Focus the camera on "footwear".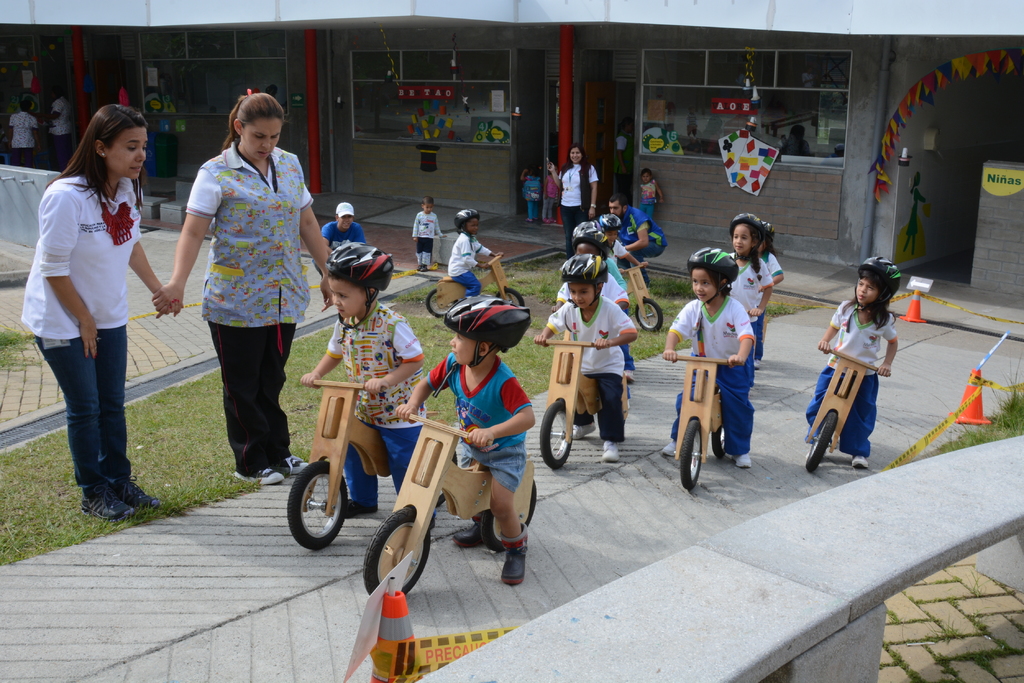
Focus region: (left=852, top=453, right=874, bottom=468).
